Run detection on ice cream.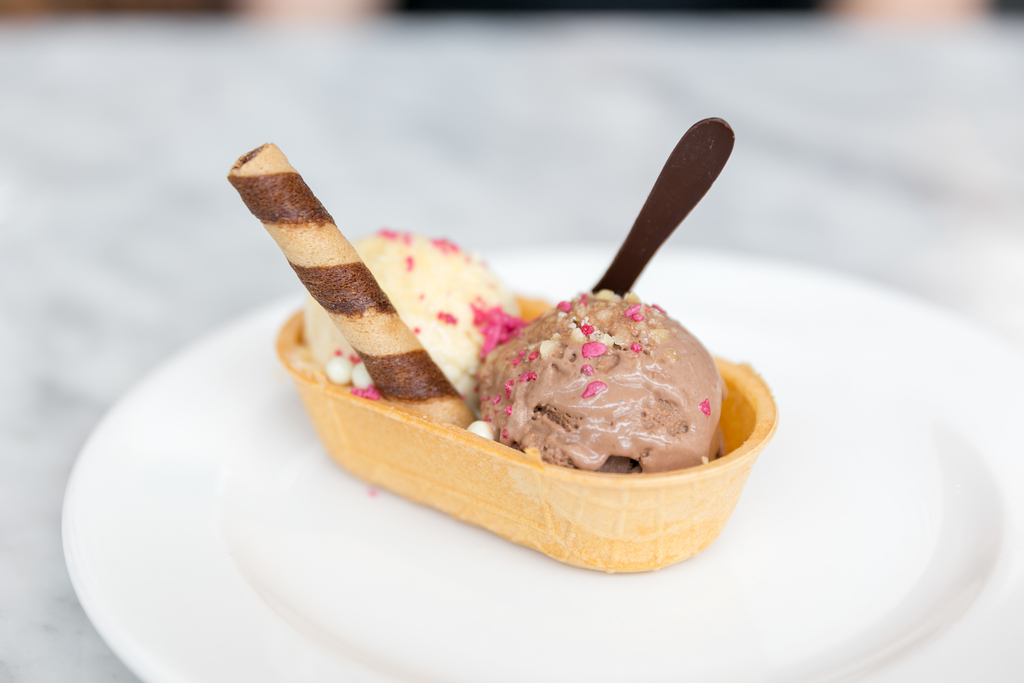
Result: bbox=[476, 300, 723, 472].
